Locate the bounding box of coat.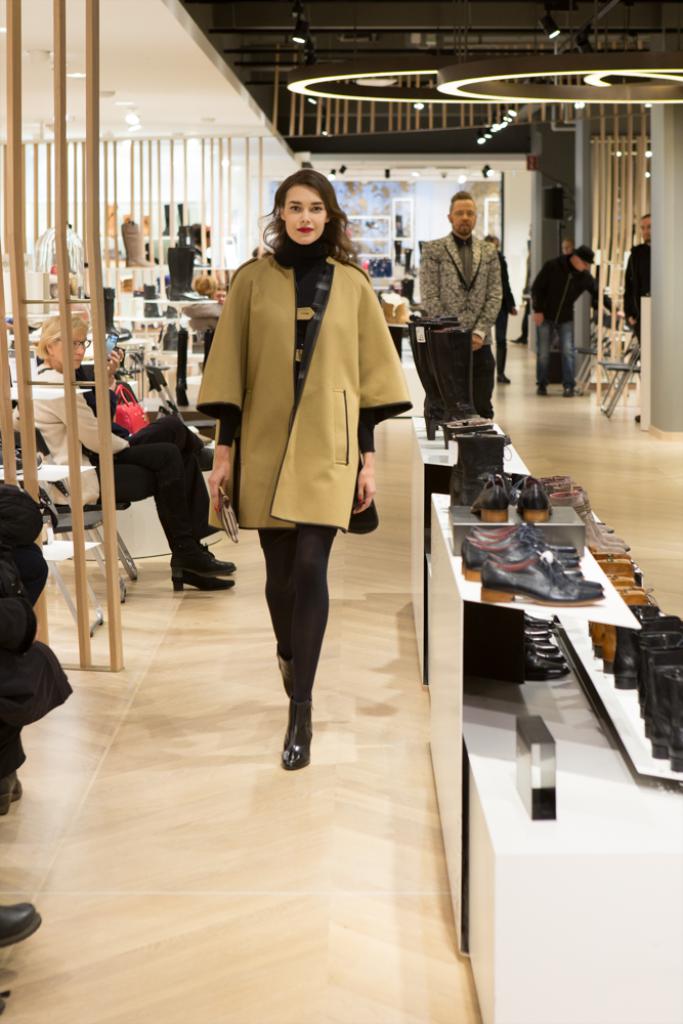
Bounding box: (left=202, top=199, right=410, bottom=563).
